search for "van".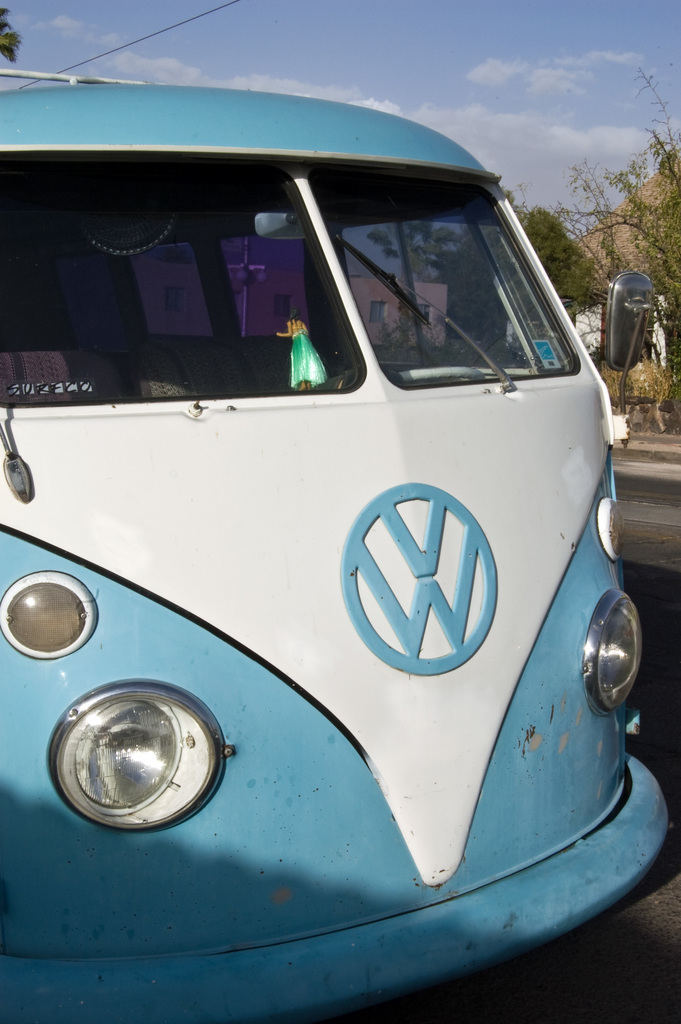
Found at (left=0, top=67, right=673, bottom=1023).
